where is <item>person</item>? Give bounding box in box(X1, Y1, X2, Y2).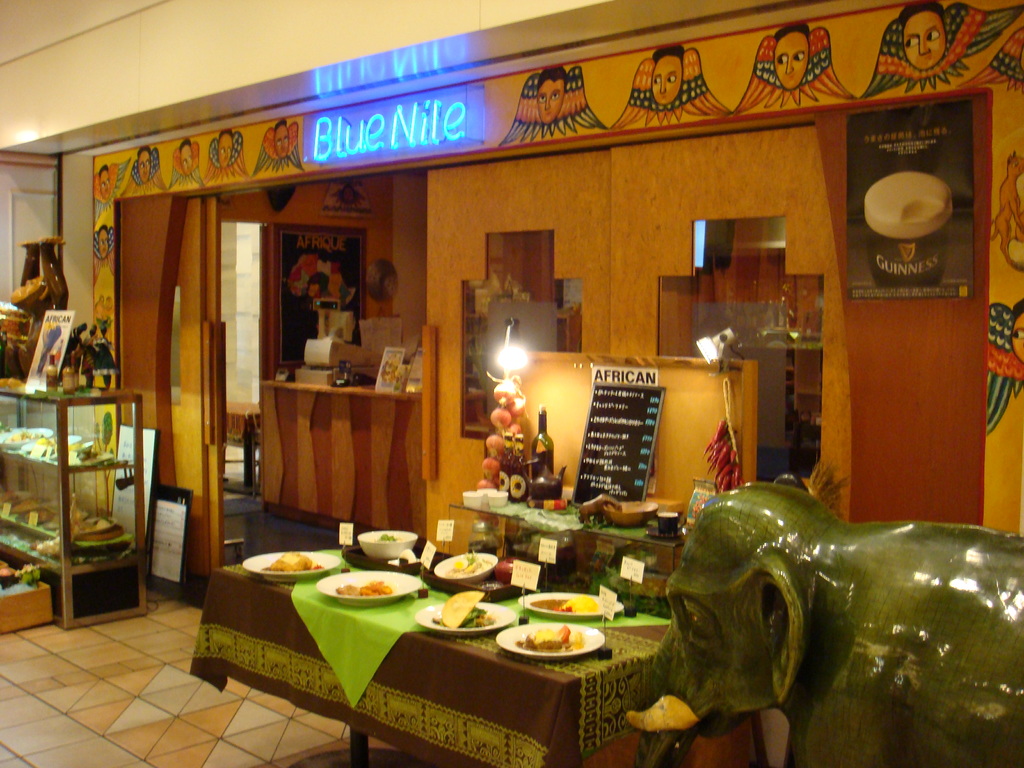
box(272, 122, 292, 166).
